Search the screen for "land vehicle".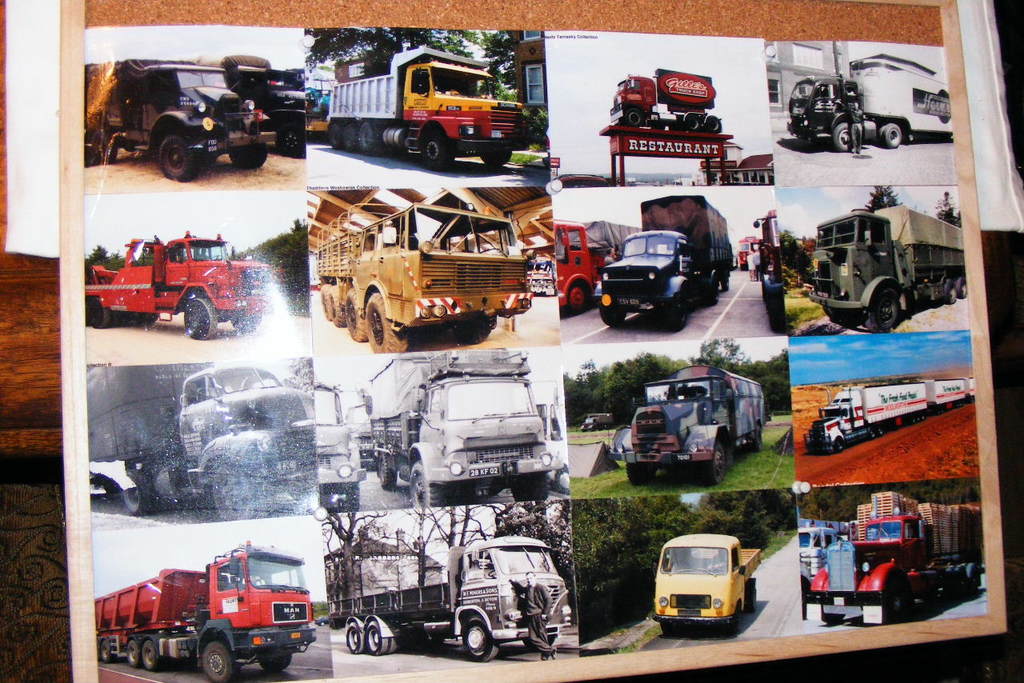
Found at bbox(525, 255, 556, 295).
